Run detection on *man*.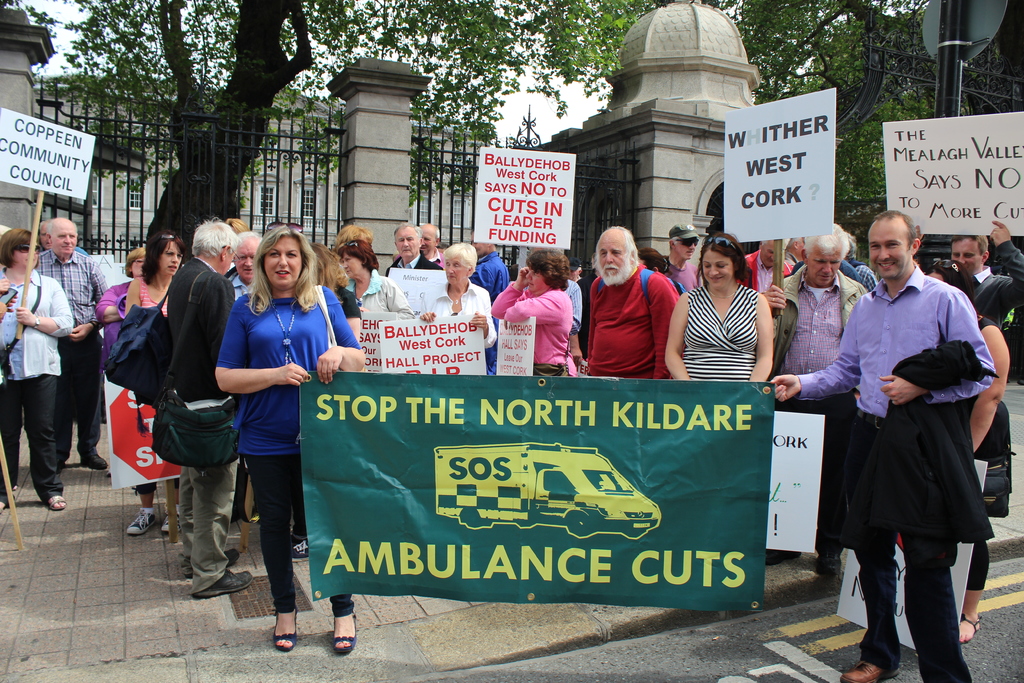
Result: box=[167, 219, 252, 595].
